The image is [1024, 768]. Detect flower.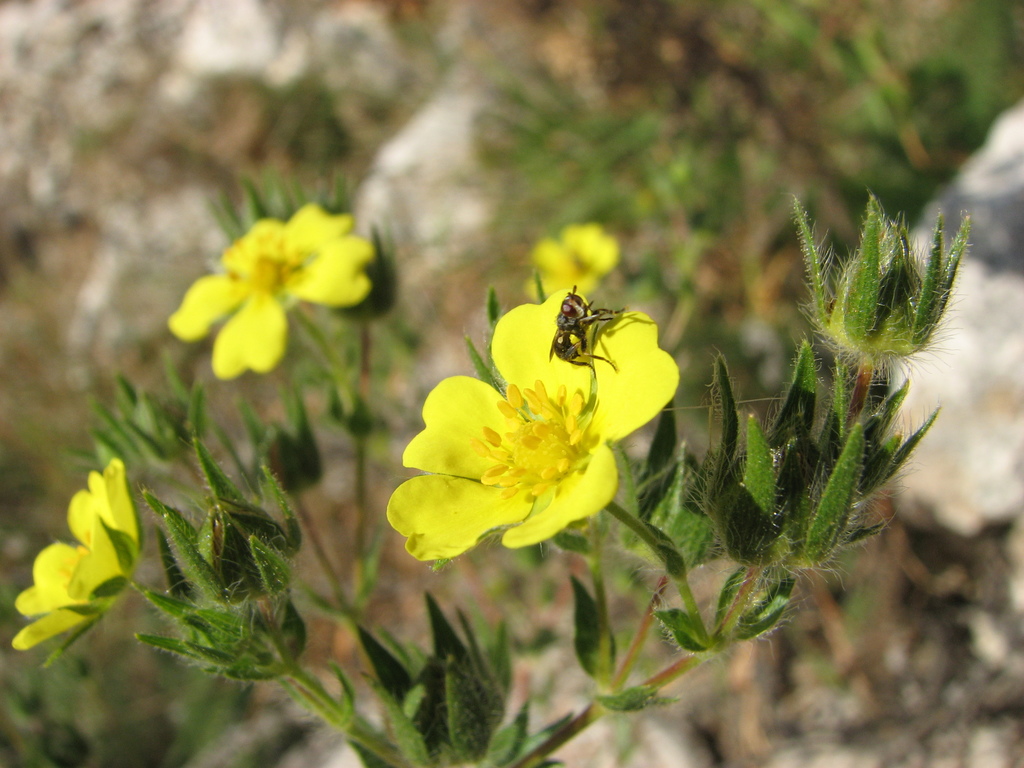
Detection: 170 202 377 387.
